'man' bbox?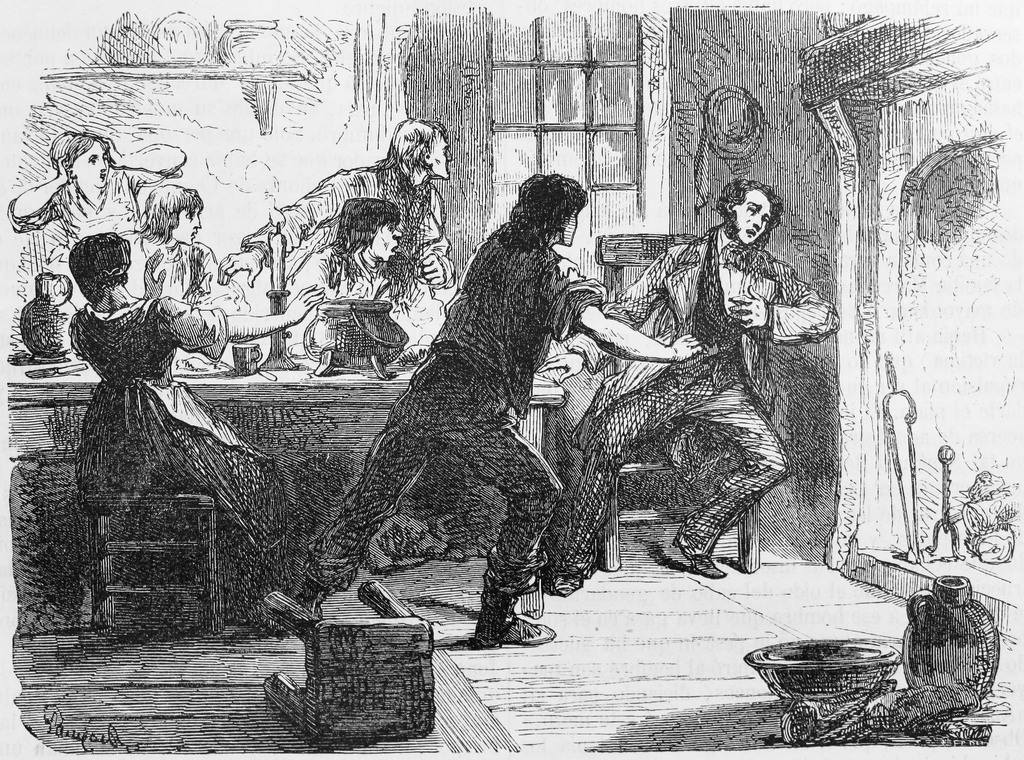
216:113:456:293
